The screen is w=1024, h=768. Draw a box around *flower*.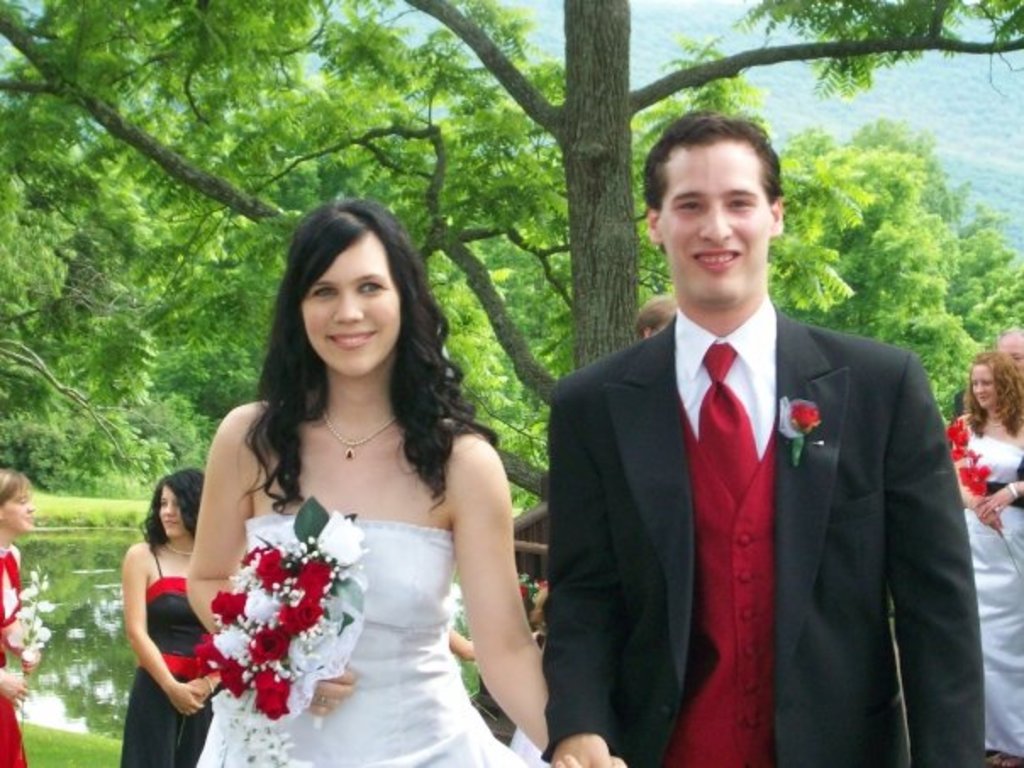
<bbox>239, 585, 273, 629</bbox>.
